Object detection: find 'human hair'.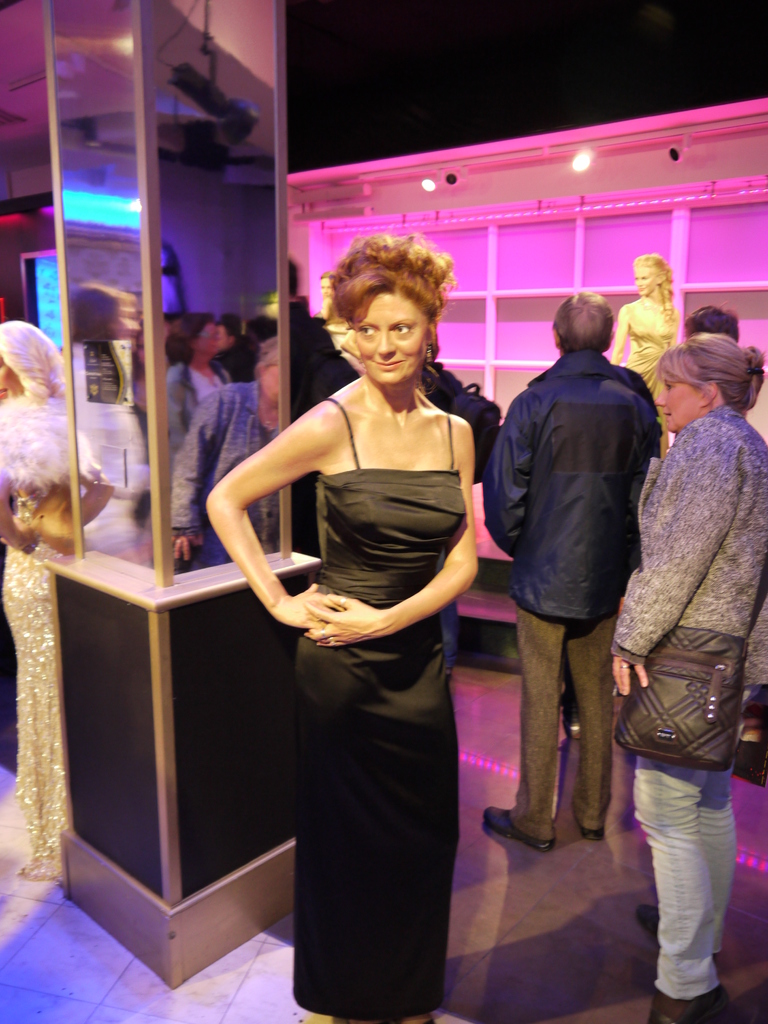
548/287/620/356.
